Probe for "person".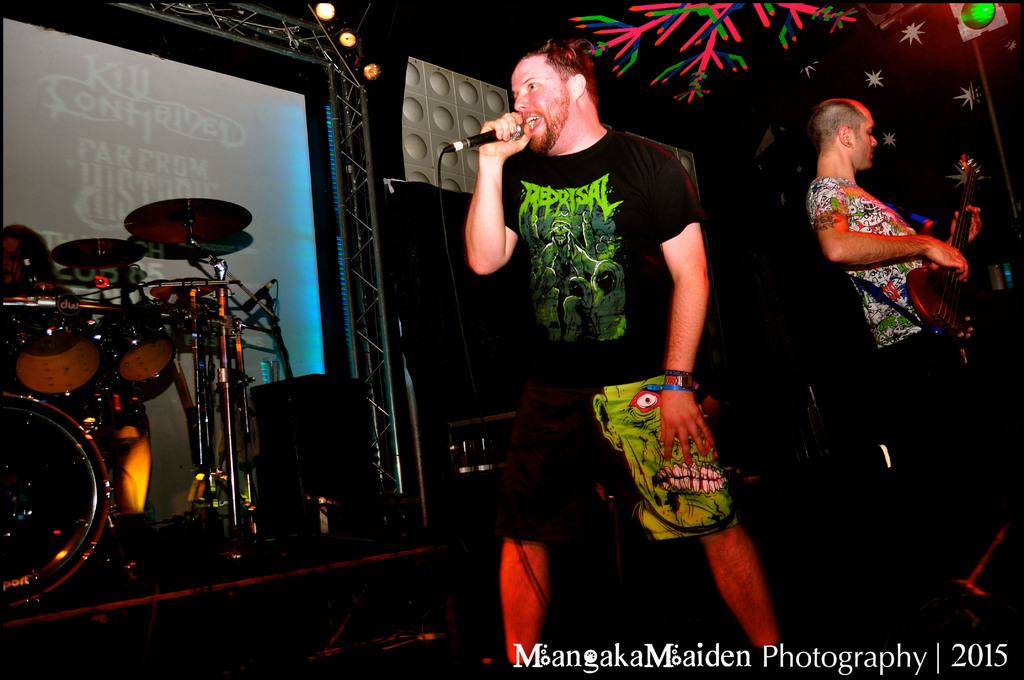
Probe result: BBox(2, 222, 70, 294).
